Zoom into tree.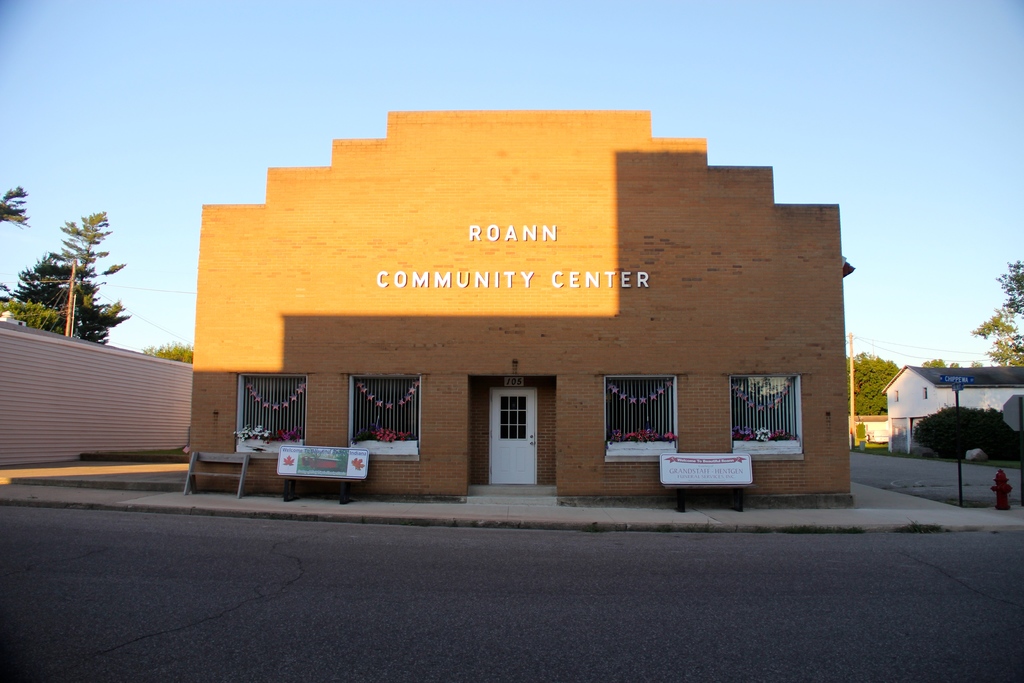
Zoom target: pyautogui.locateOnScreen(145, 342, 191, 367).
